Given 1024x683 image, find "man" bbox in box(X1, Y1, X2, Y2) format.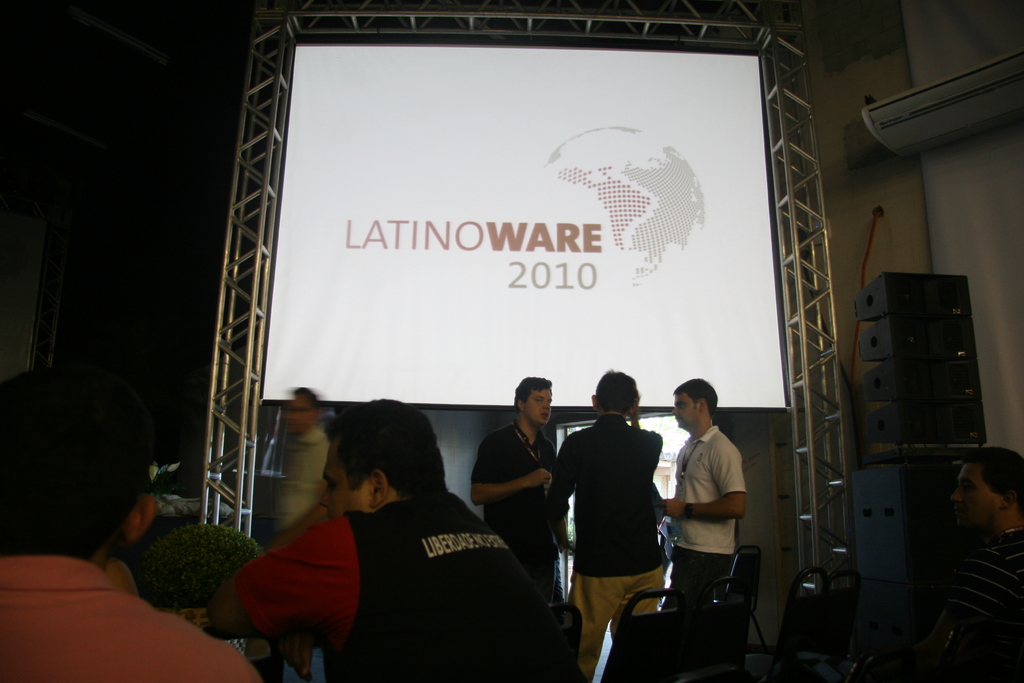
box(547, 372, 652, 682).
